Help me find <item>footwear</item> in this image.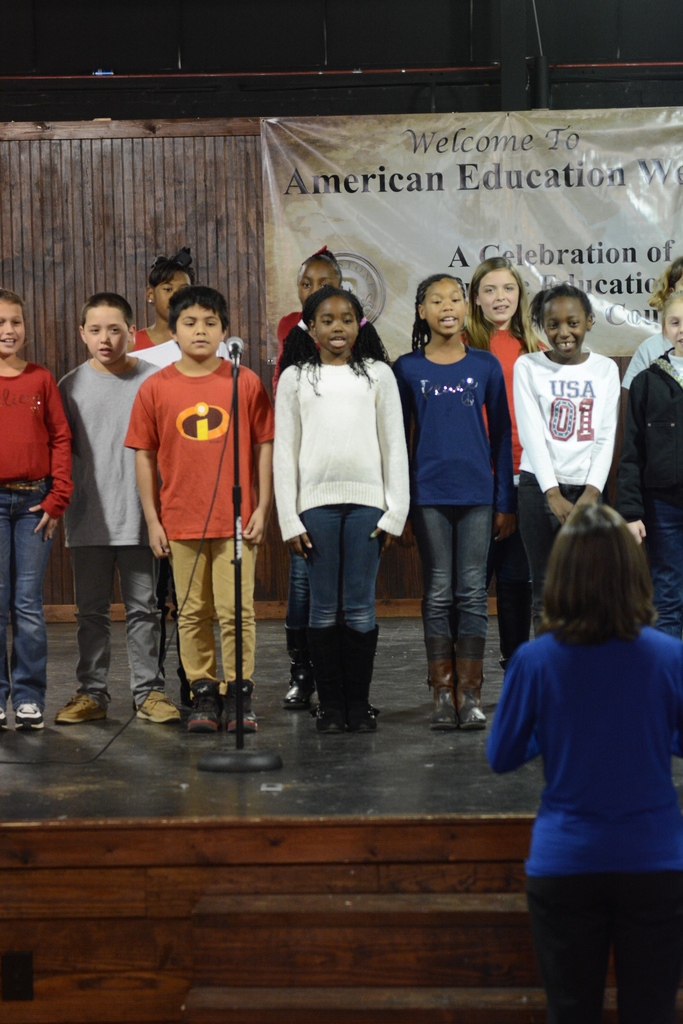
Found it: 313 622 348 731.
